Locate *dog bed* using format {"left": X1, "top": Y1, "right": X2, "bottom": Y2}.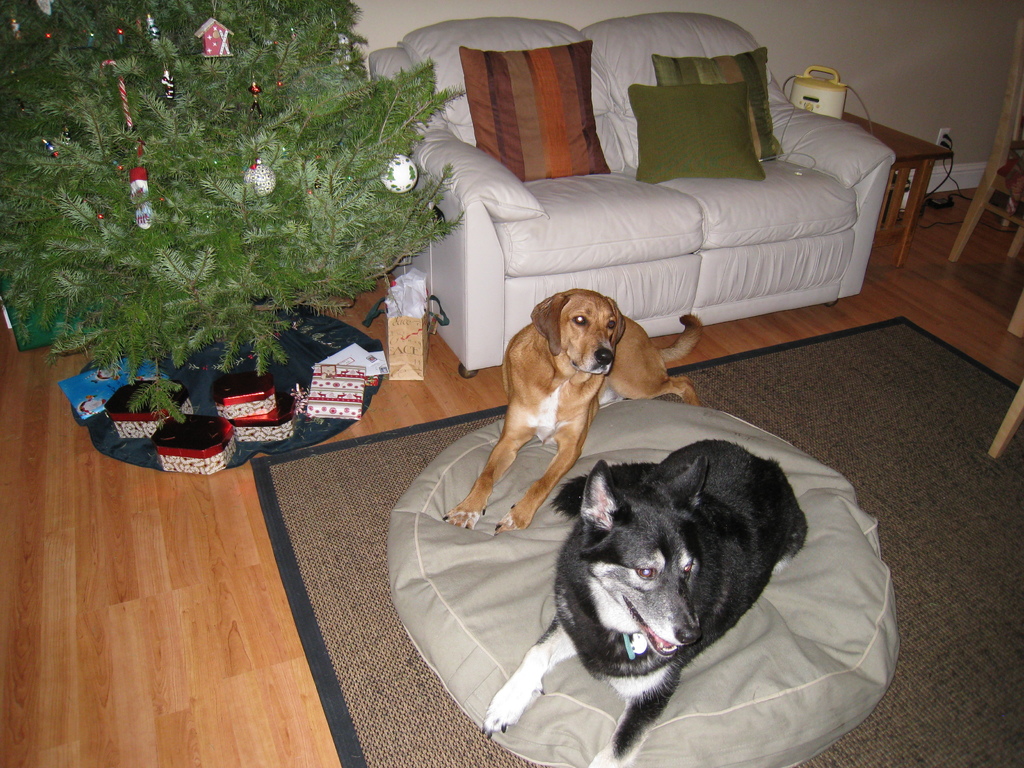
{"left": 385, "top": 399, "right": 900, "bottom": 767}.
